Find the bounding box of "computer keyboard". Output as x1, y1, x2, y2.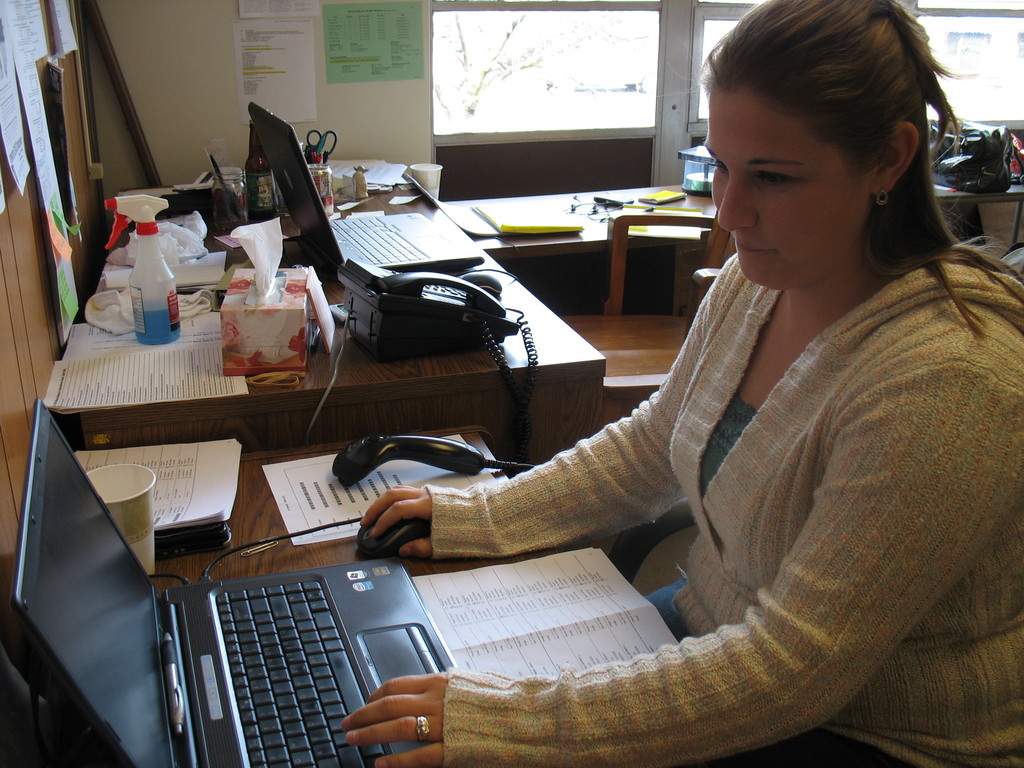
215, 575, 391, 767.
